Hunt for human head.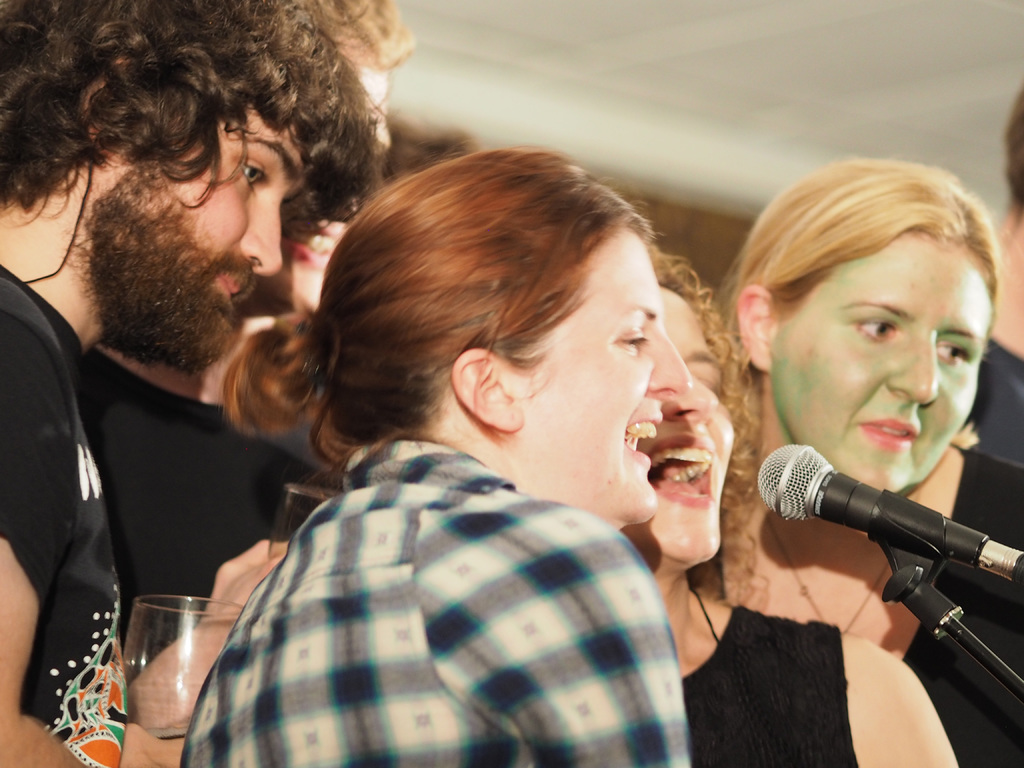
Hunted down at (x1=0, y1=0, x2=374, y2=378).
